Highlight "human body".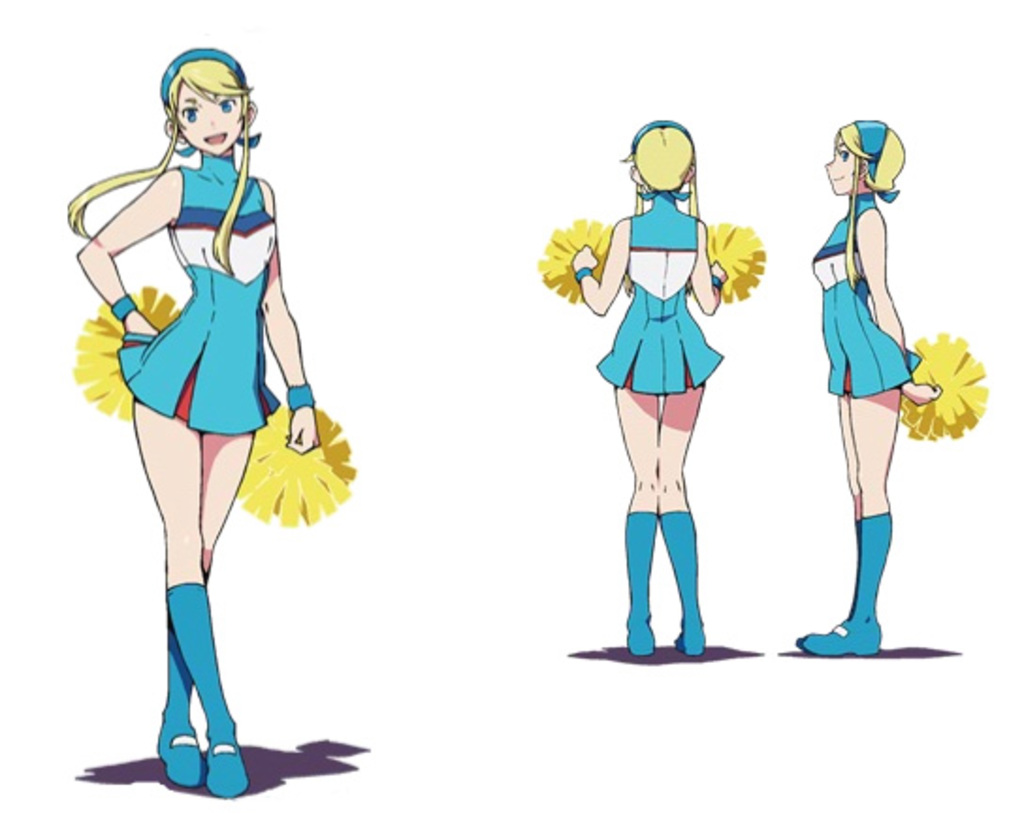
Highlighted region: <box>806,98,952,666</box>.
